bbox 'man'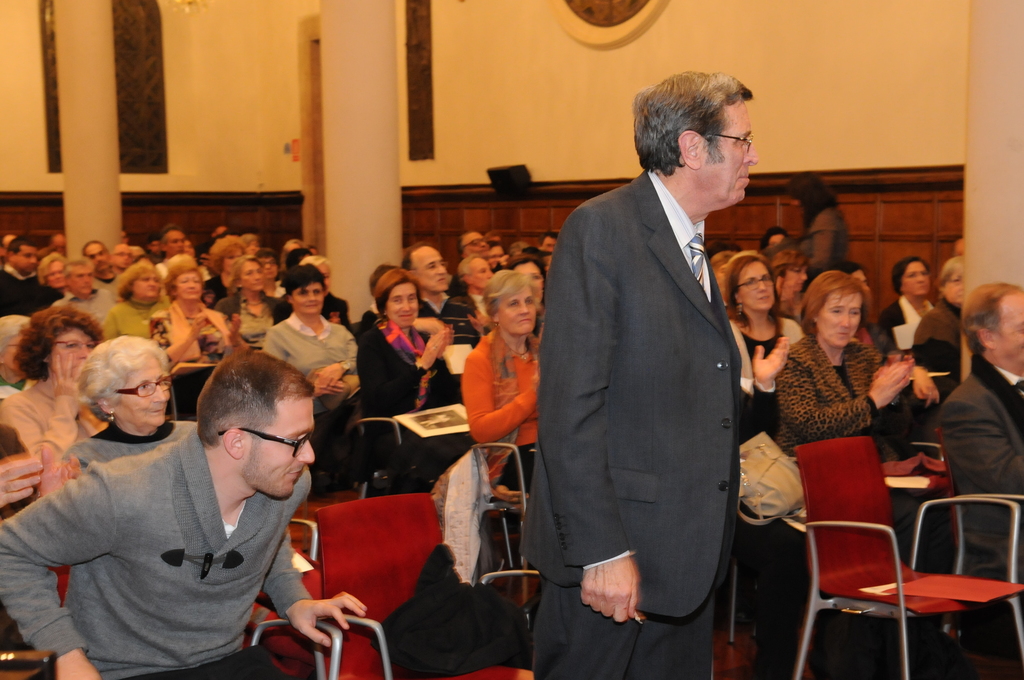
47/250/115/343
